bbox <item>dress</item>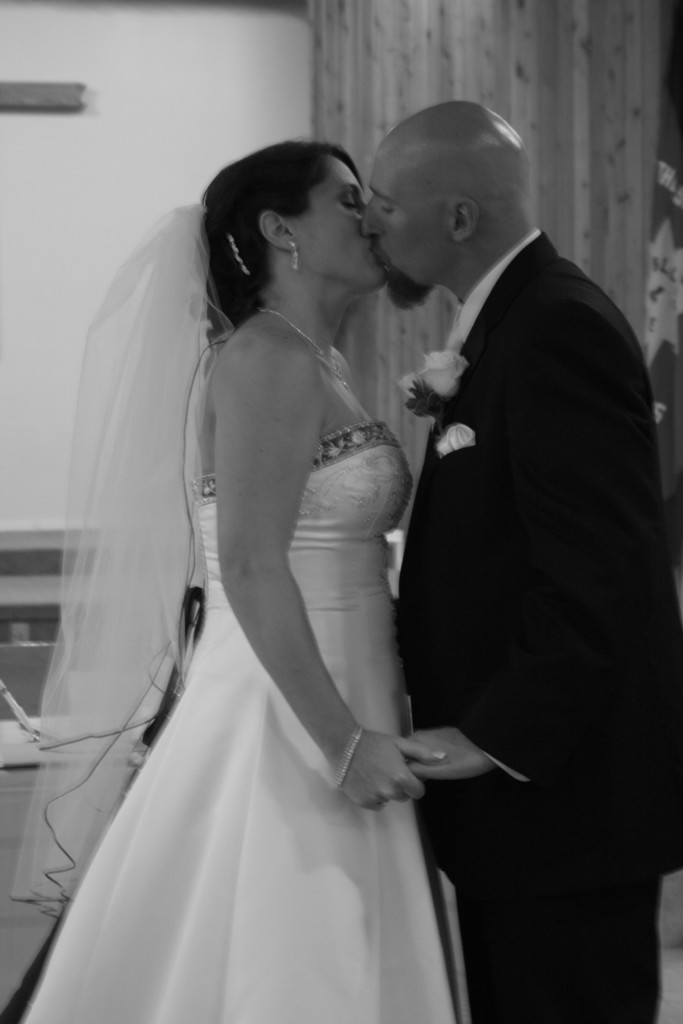
{"x1": 21, "y1": 415, "x2": 467, "y2": 1023}
